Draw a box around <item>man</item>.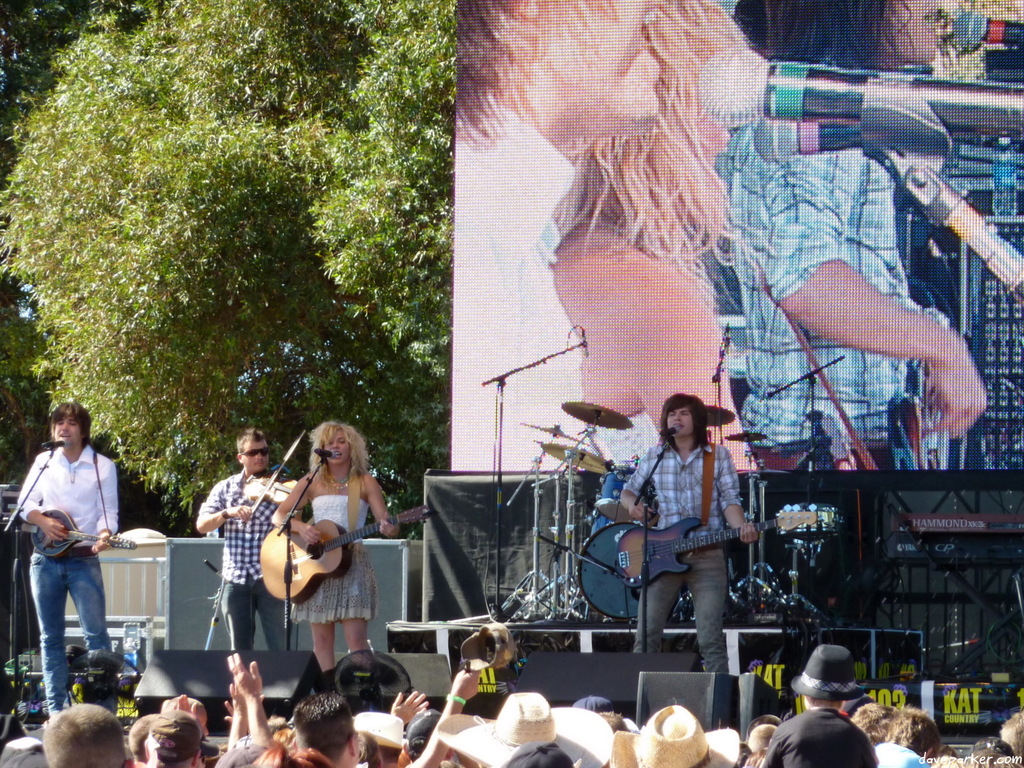
crop(10, 408, 122, 720).
